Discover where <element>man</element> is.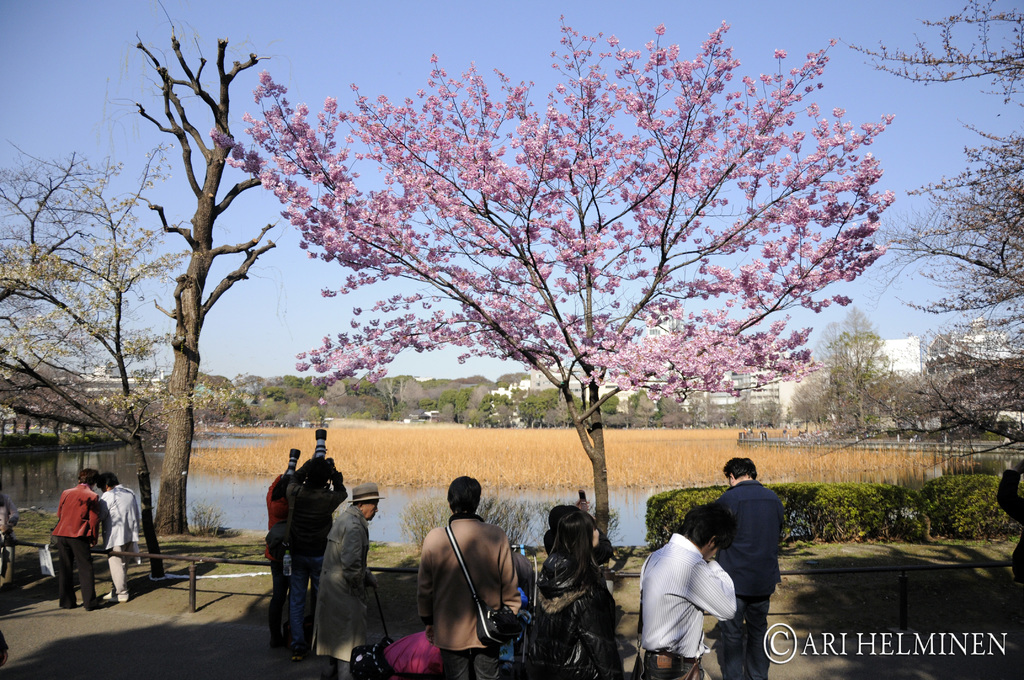
Discovered at bbox(54, 468, 116, 611).
